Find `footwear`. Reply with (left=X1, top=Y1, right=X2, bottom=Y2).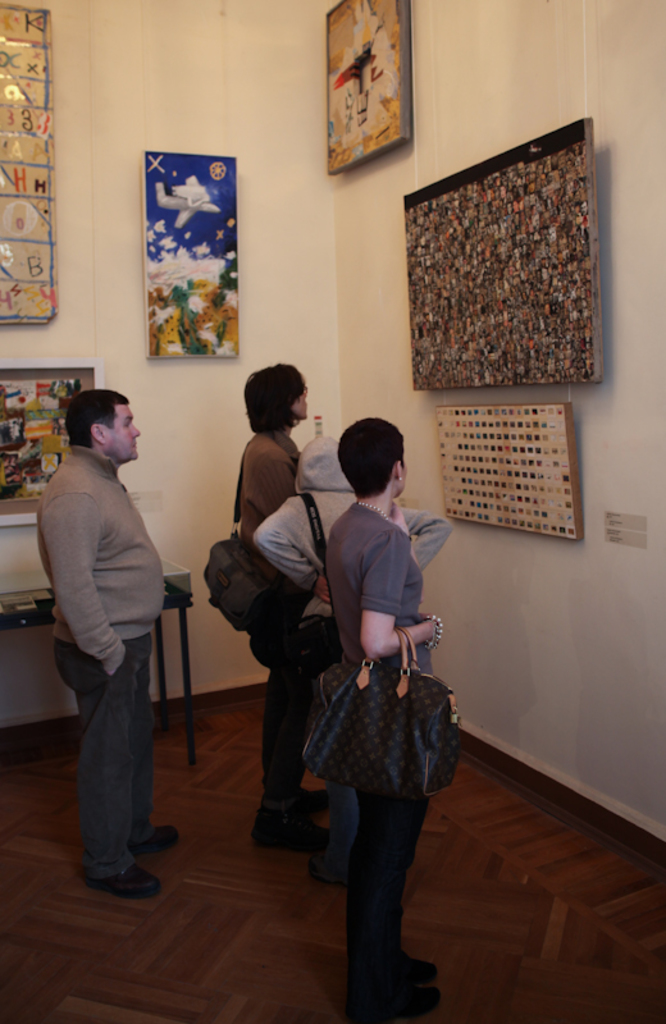
(left=132, top=827, right=175, bottom=858).
